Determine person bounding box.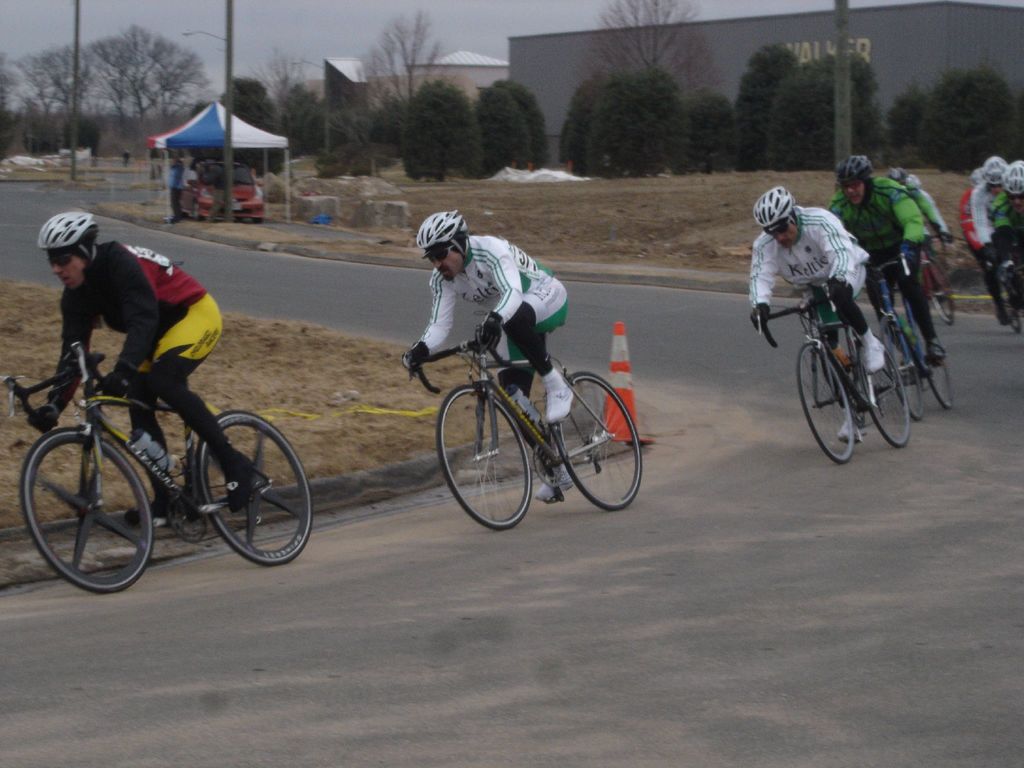
Determined: {"x1": 959, "y1": 148, "x2": 1004, "y2": 271}.
